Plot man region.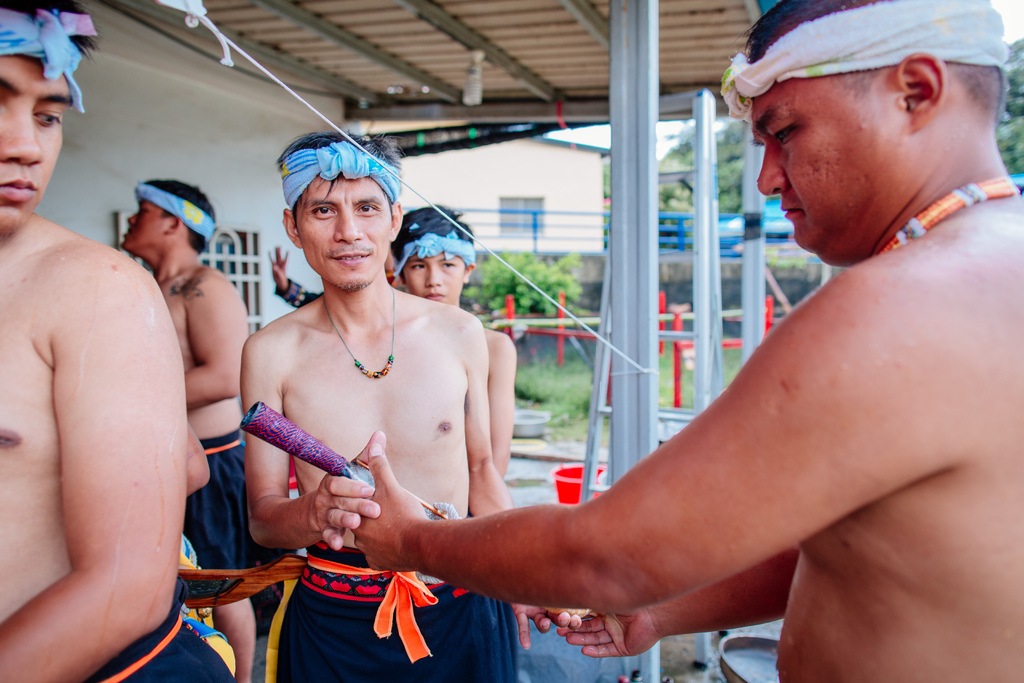
Plotted at 388 201 515 482.
